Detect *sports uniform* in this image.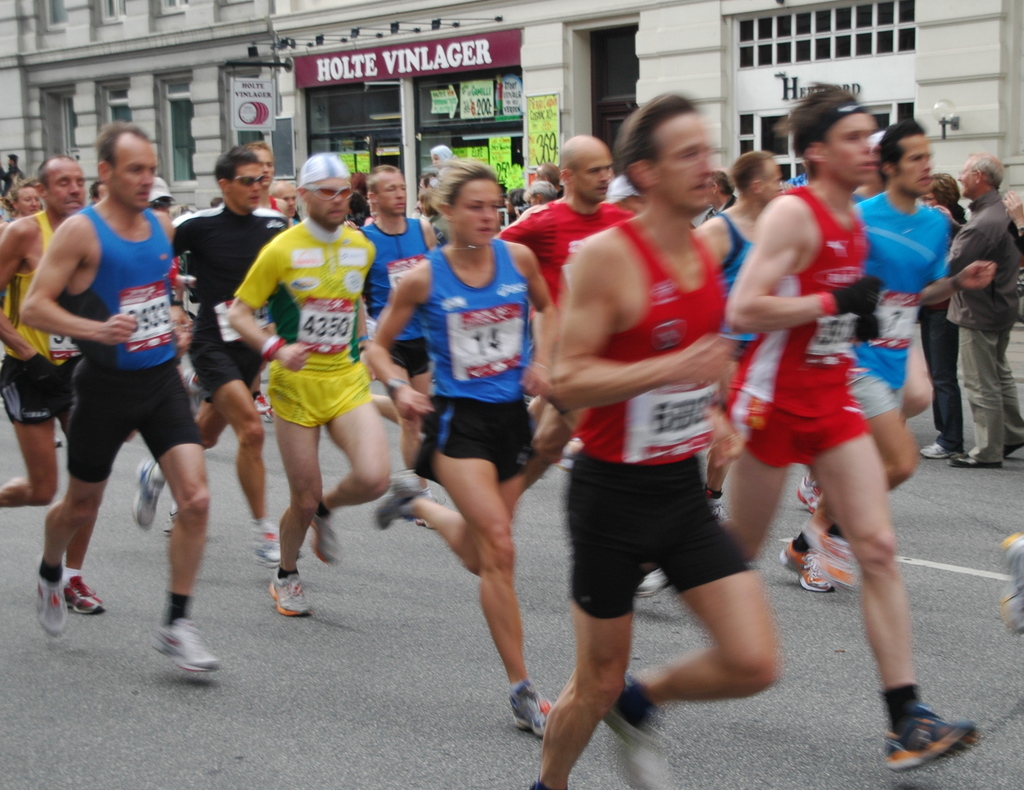
Detection: [left=14, top=152, right=230, bottom=617].
